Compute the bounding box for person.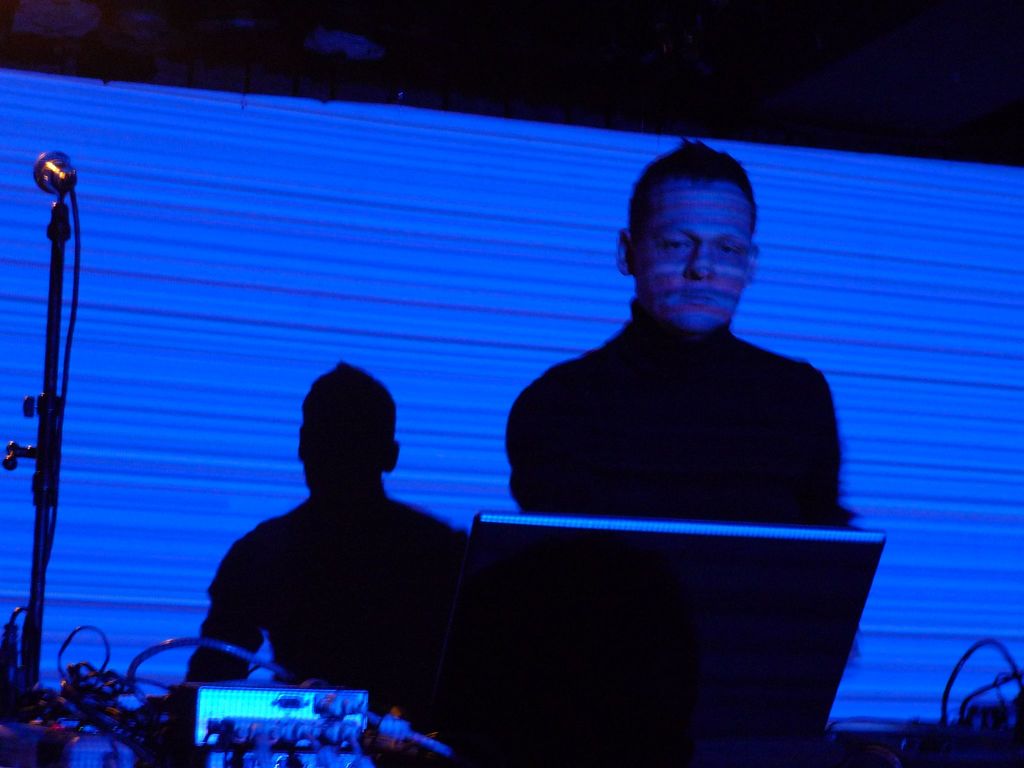
bbox(506, 131, 860, 524).
